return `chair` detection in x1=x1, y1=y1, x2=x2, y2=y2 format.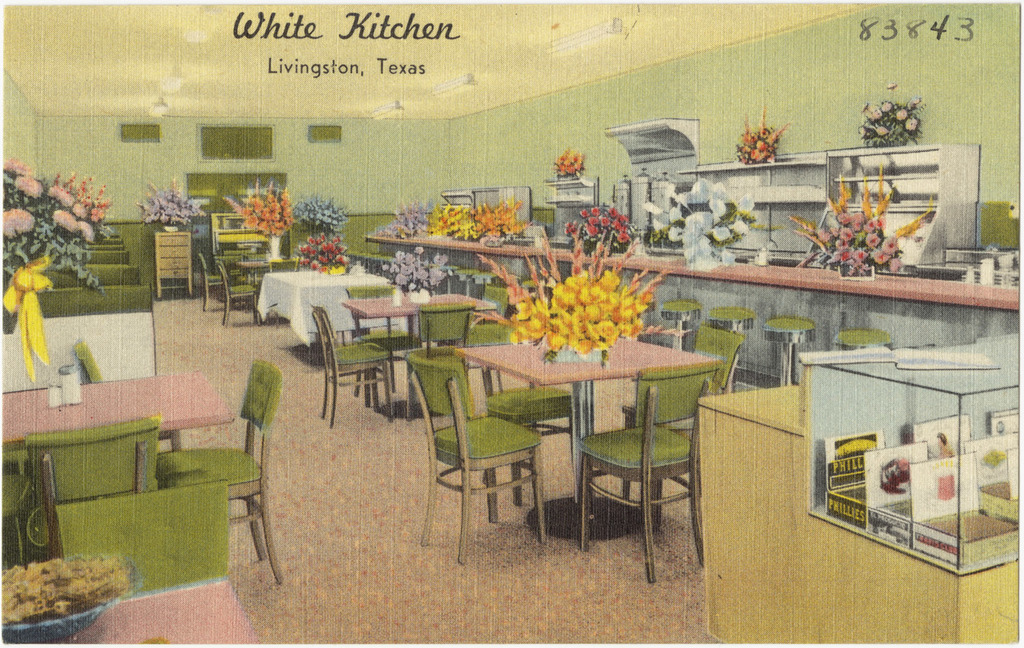
x1=158, y1=362, x2=286, y2=586.
